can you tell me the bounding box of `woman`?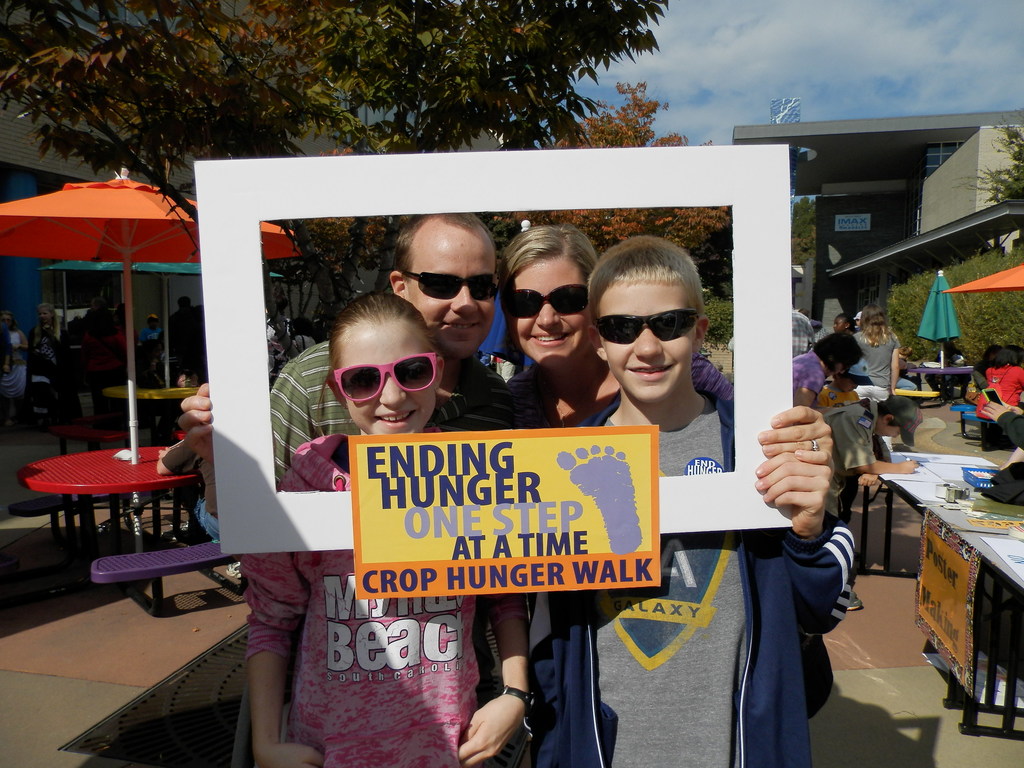
bbox=[789, 326, 867, 410].
